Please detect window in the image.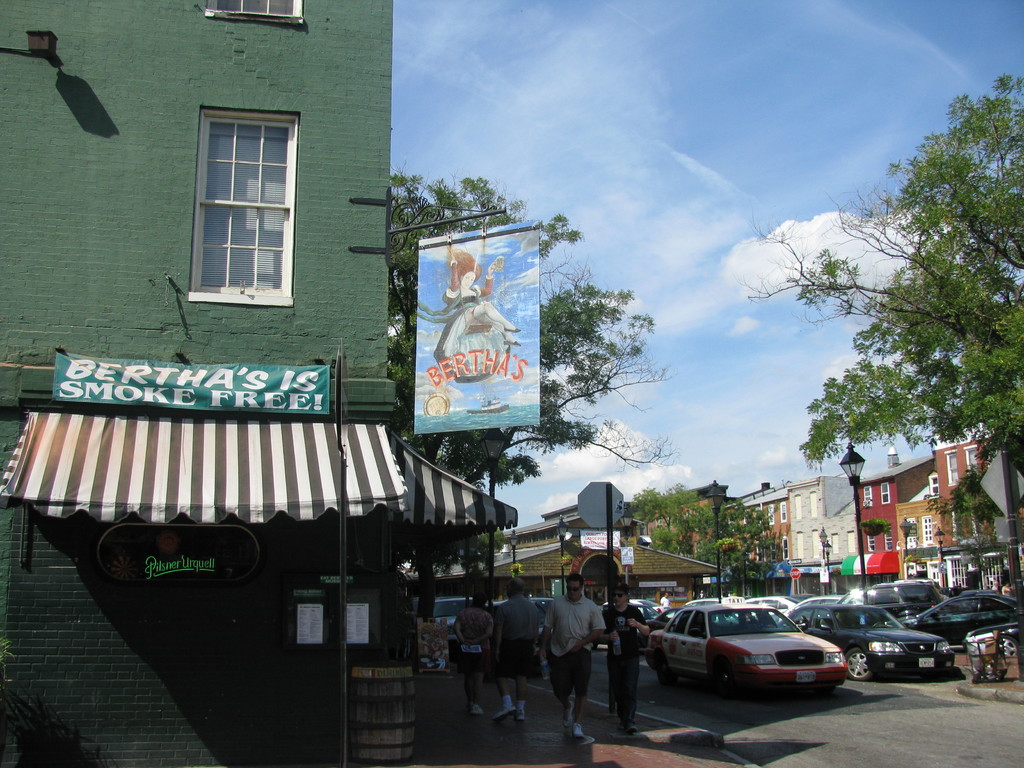
x1=862, y1=531, x2=897, y2=549.
